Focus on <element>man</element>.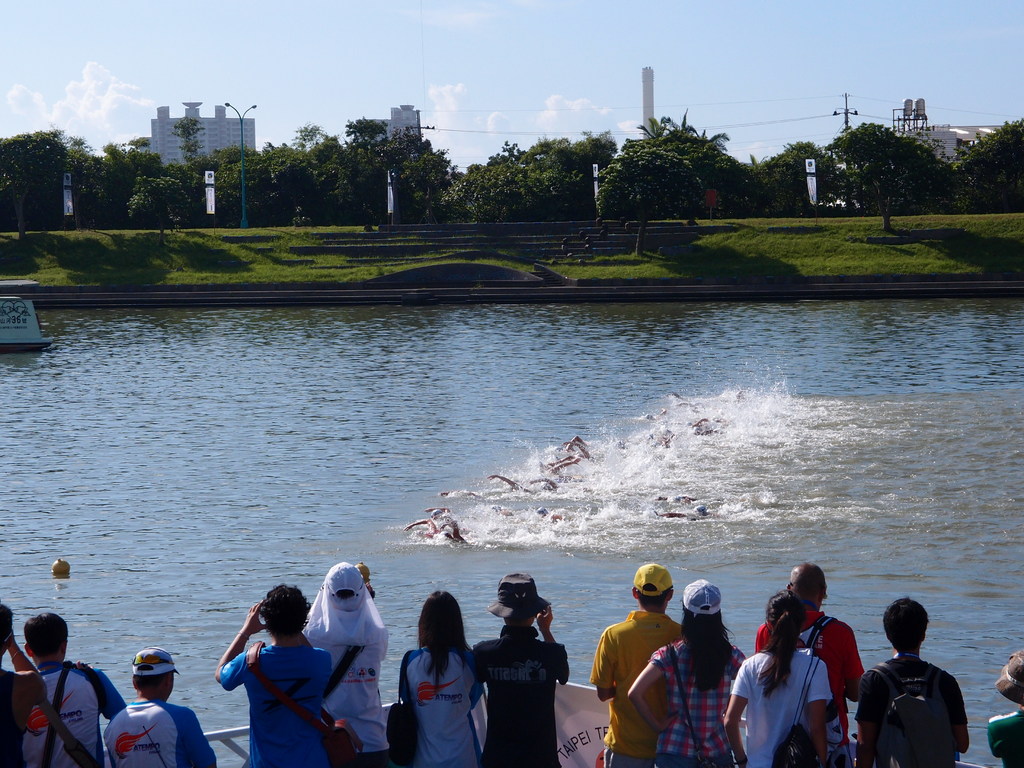
Focused at l=20, t=607, r=120, b=767.
